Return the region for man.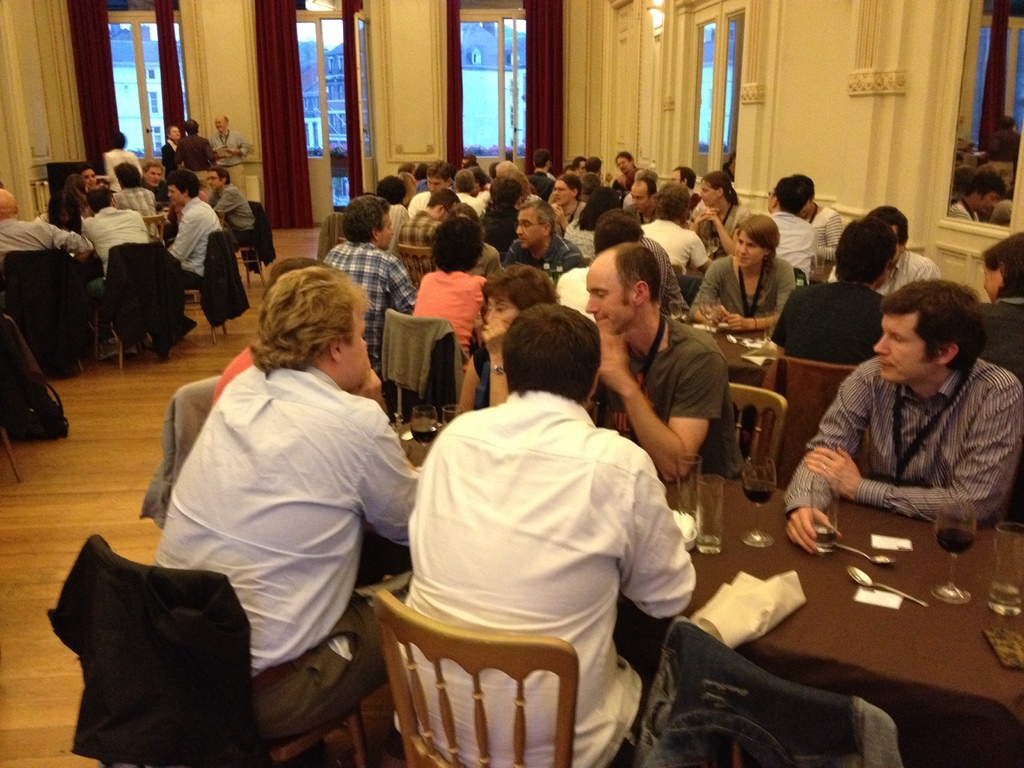
[x1=765, y1=168, x2=806, y2=268].
